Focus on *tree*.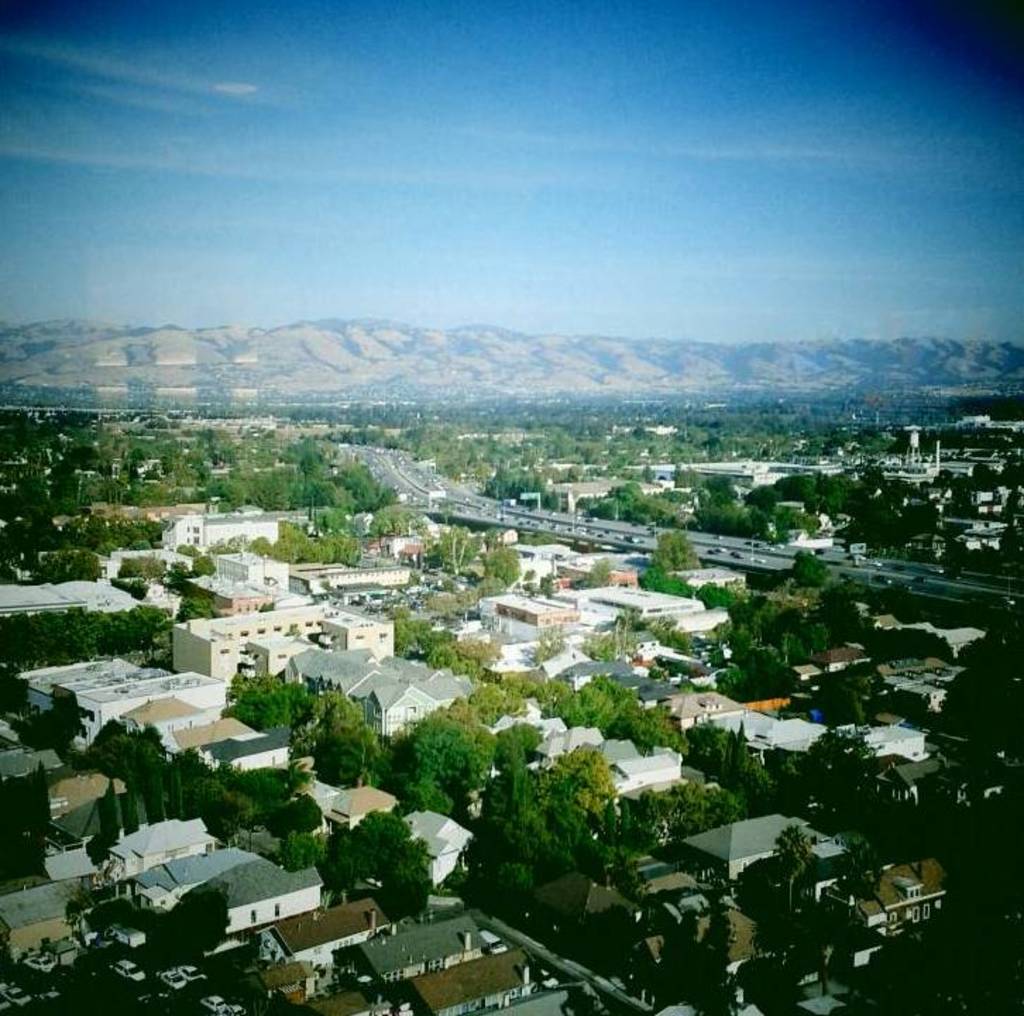
Focused at left=614, top=775, right=743, bottom=858.
